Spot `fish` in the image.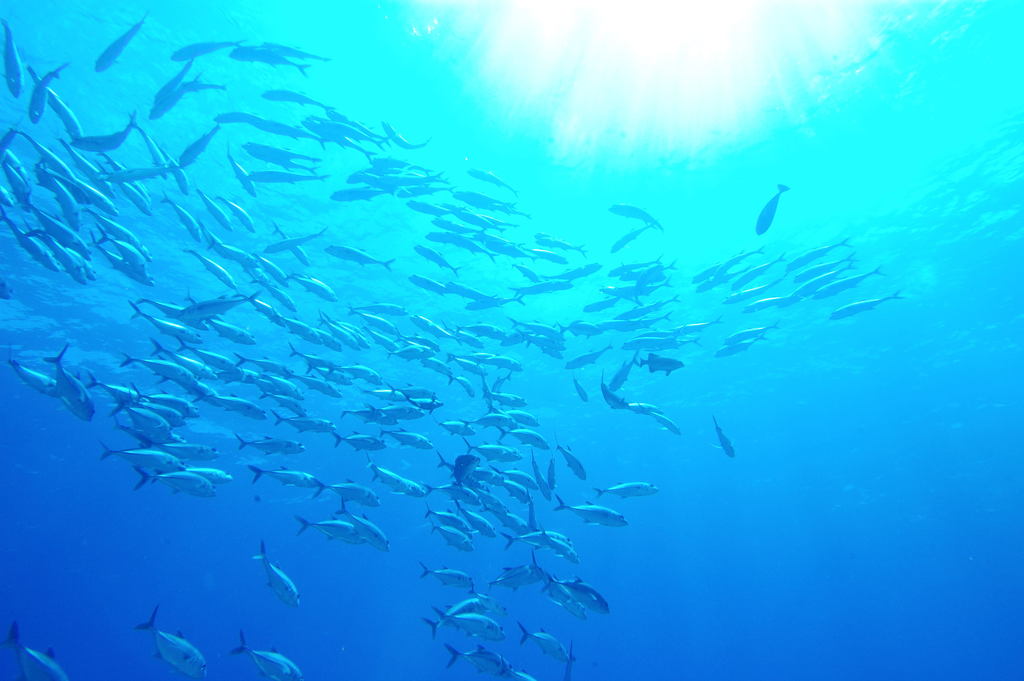
`fish` found at [x1=521, y1=245, x2=570, y2=267].
